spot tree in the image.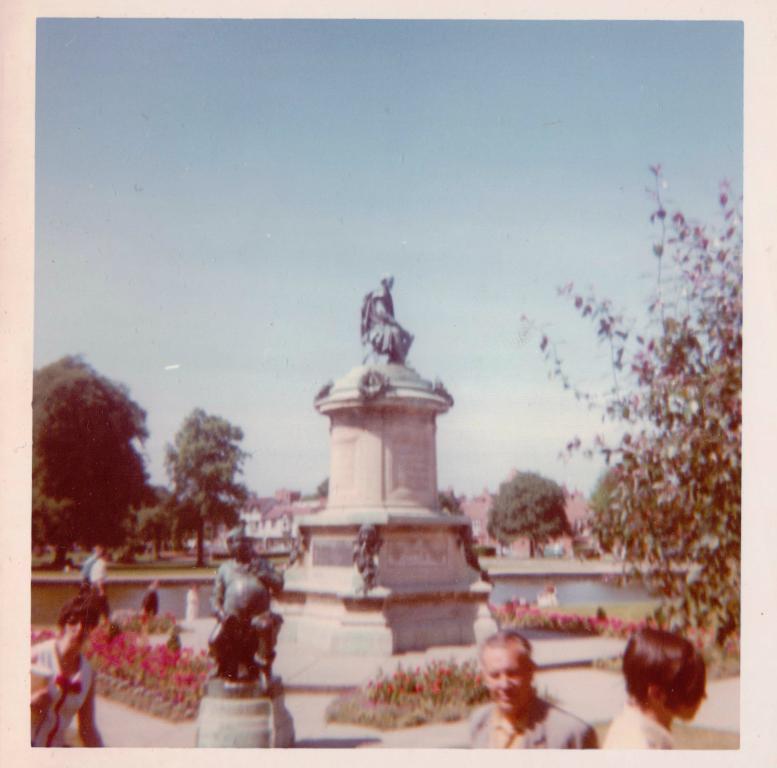
tree found at [516, 150, 744, 671].
